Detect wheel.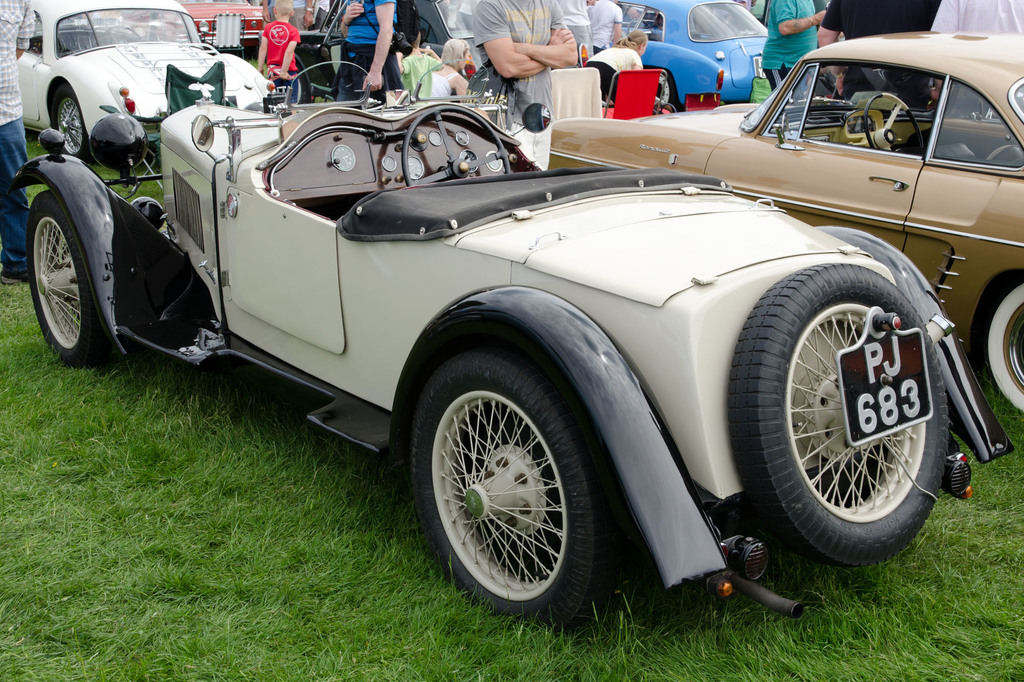
Detected at 968,270,1023,418.
